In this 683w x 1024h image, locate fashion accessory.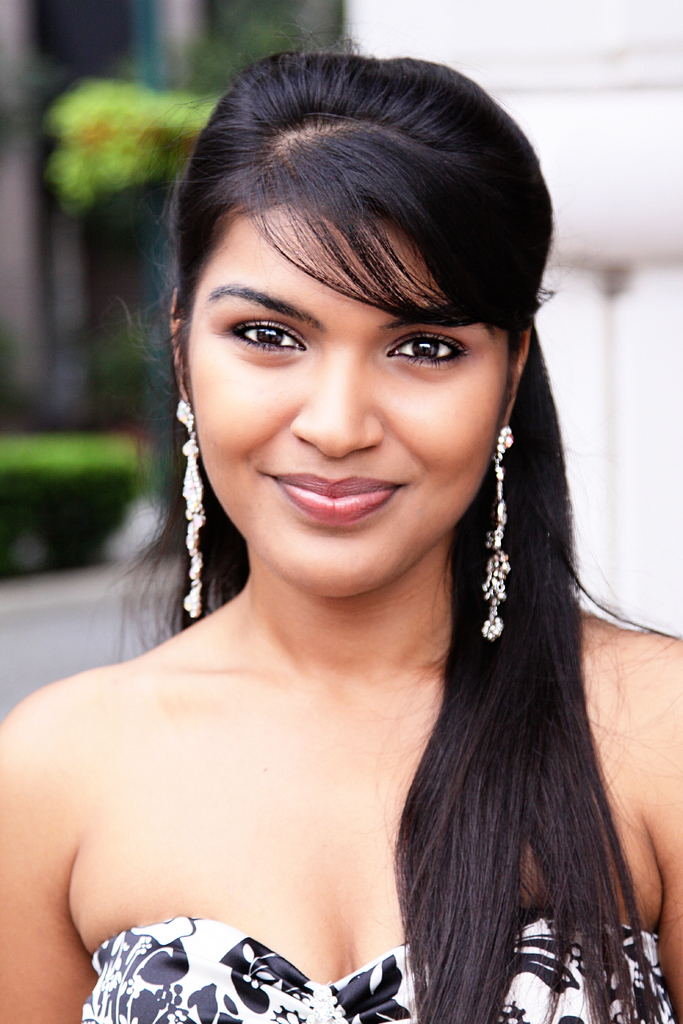
Bounding box: 478:428:510:638.
